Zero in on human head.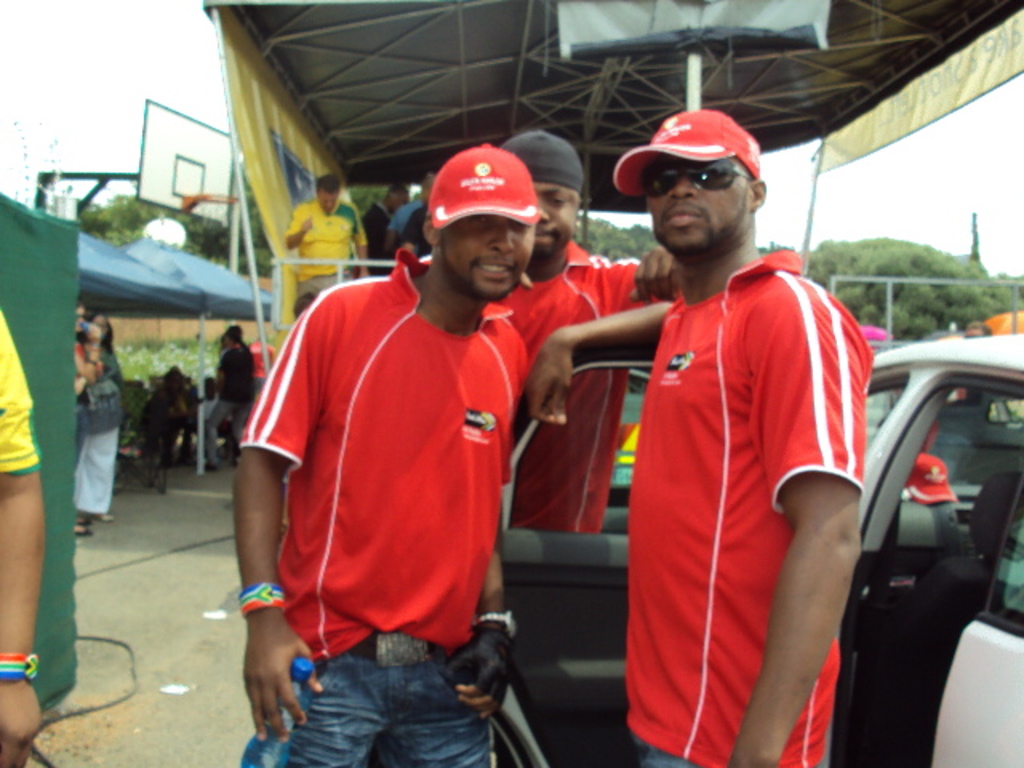
Zeroed in: 382/181/408/211.
